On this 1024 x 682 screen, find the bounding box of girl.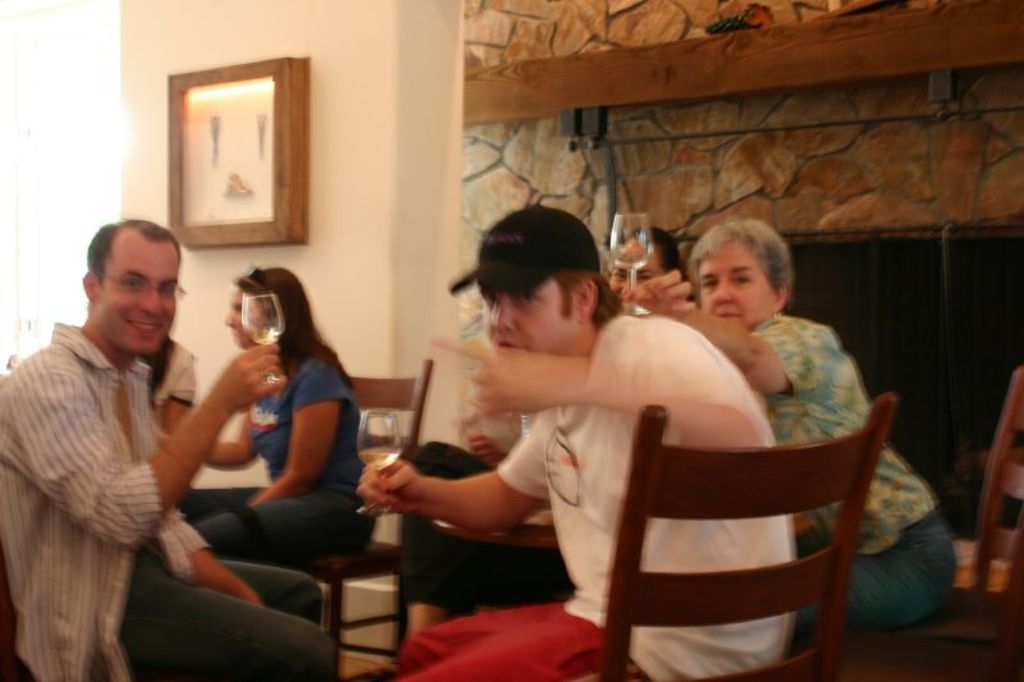
Bounding box: [x1=205, y1=271, x2=358, y2=558].
